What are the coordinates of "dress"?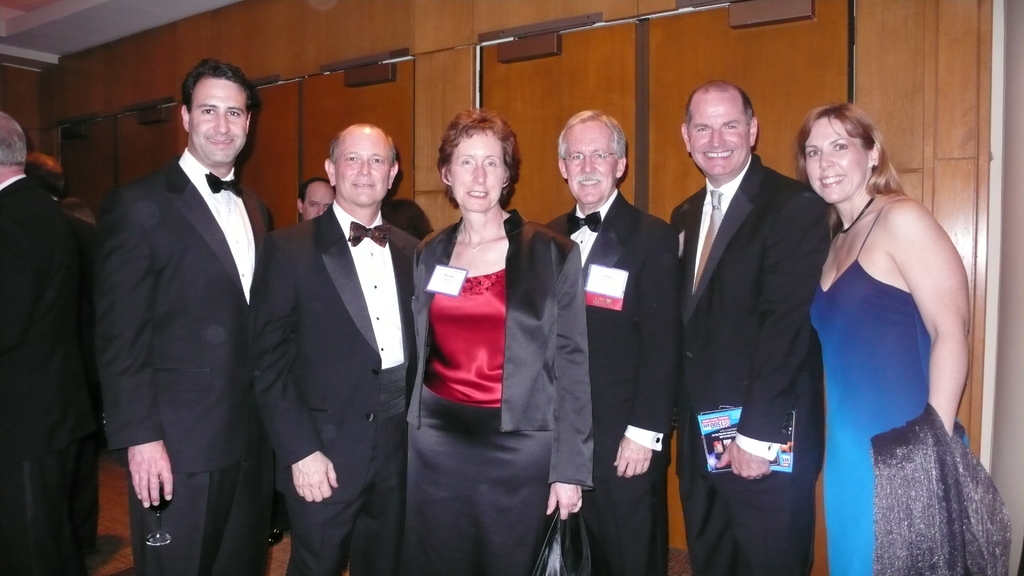
locate(808, 209, 968, 575).
